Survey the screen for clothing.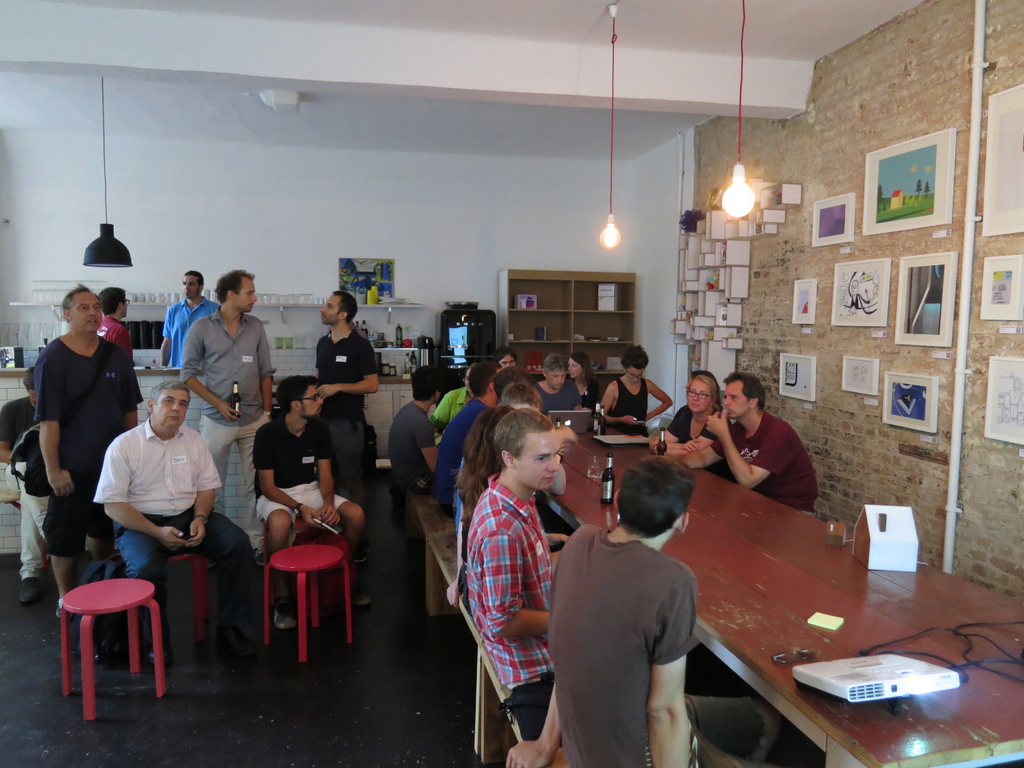
Survey found: [99,307,136,361].
